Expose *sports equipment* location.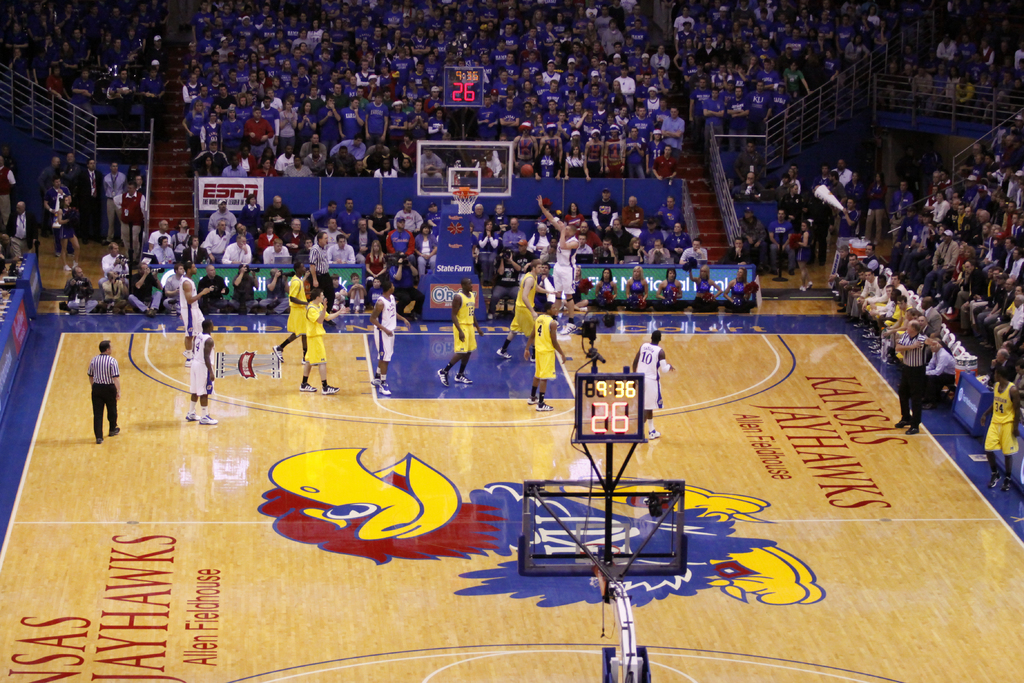
Exposed at 455,373,472,384.
